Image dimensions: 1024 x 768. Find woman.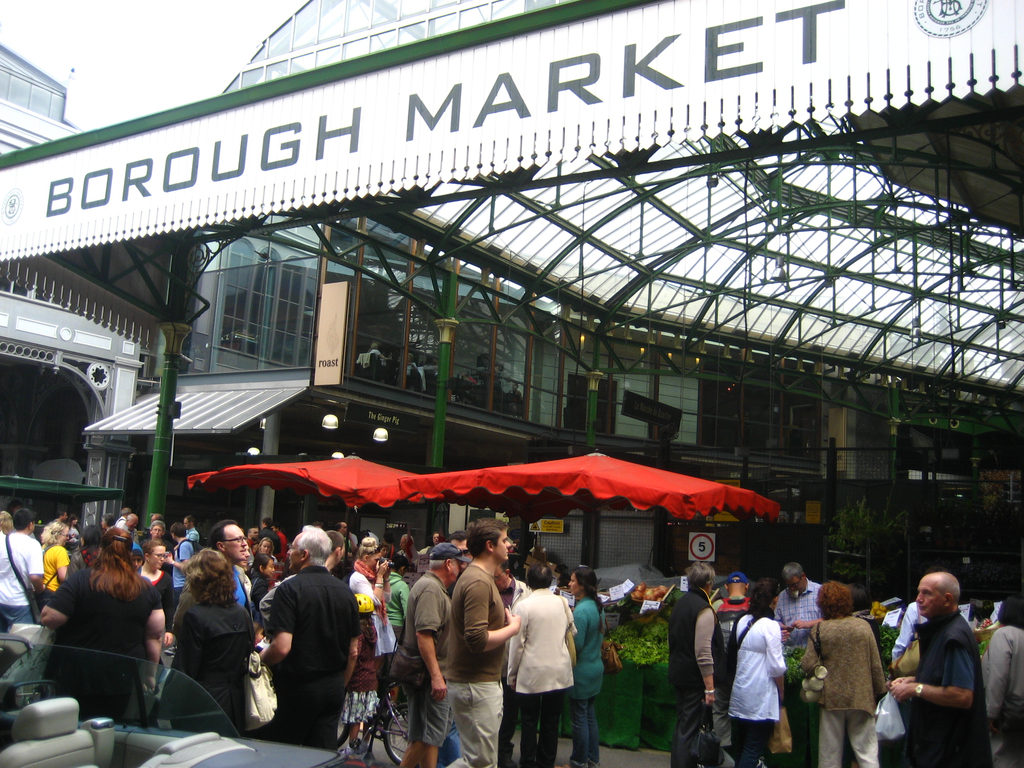
979 593 1023 767.
